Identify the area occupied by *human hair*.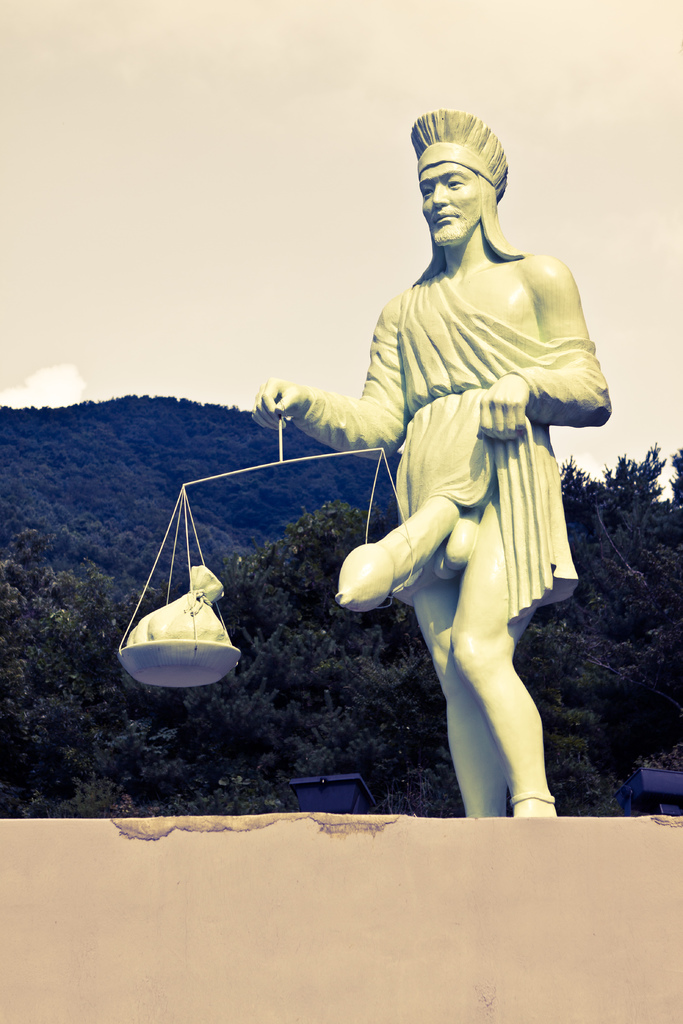
Area: 407/173/530/285.
